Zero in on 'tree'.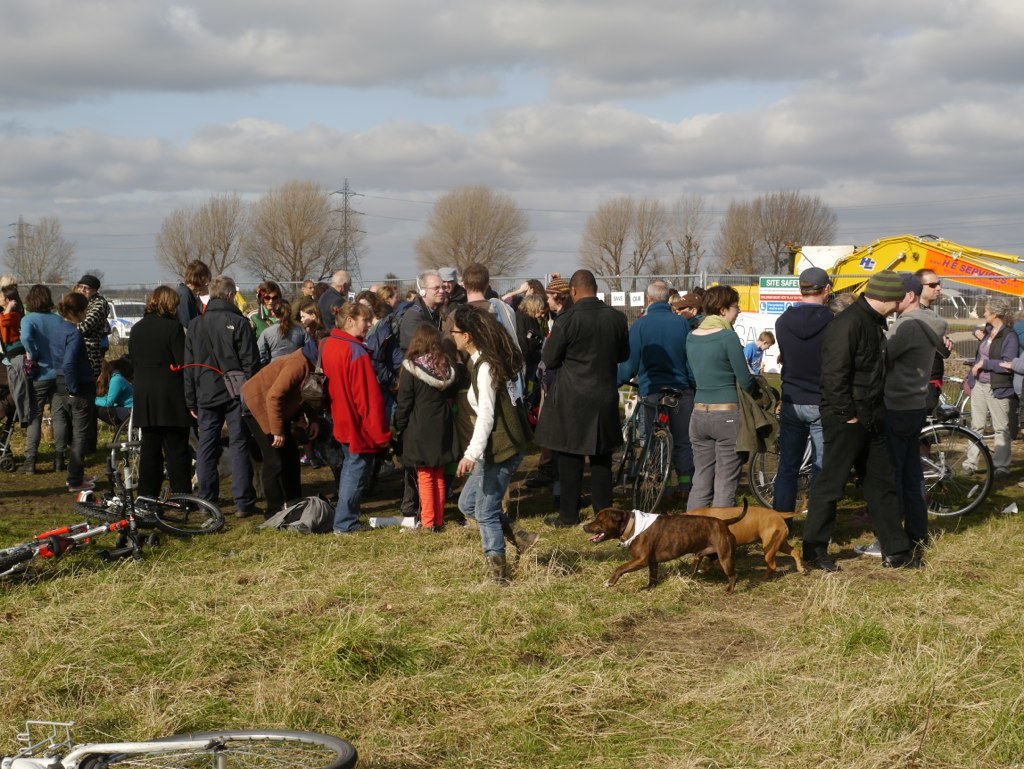
Zeroed in: <box>412,179,534,284</box>.
